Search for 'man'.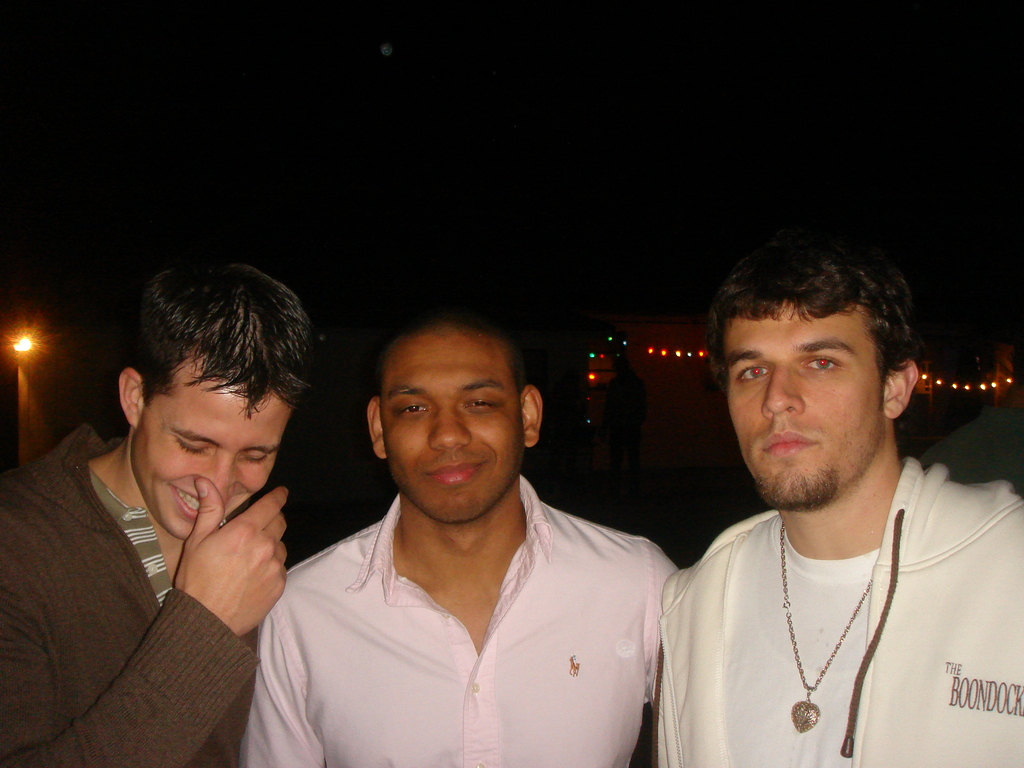
Found at (x1=657, y1=242, x2=1023, y2=767).
